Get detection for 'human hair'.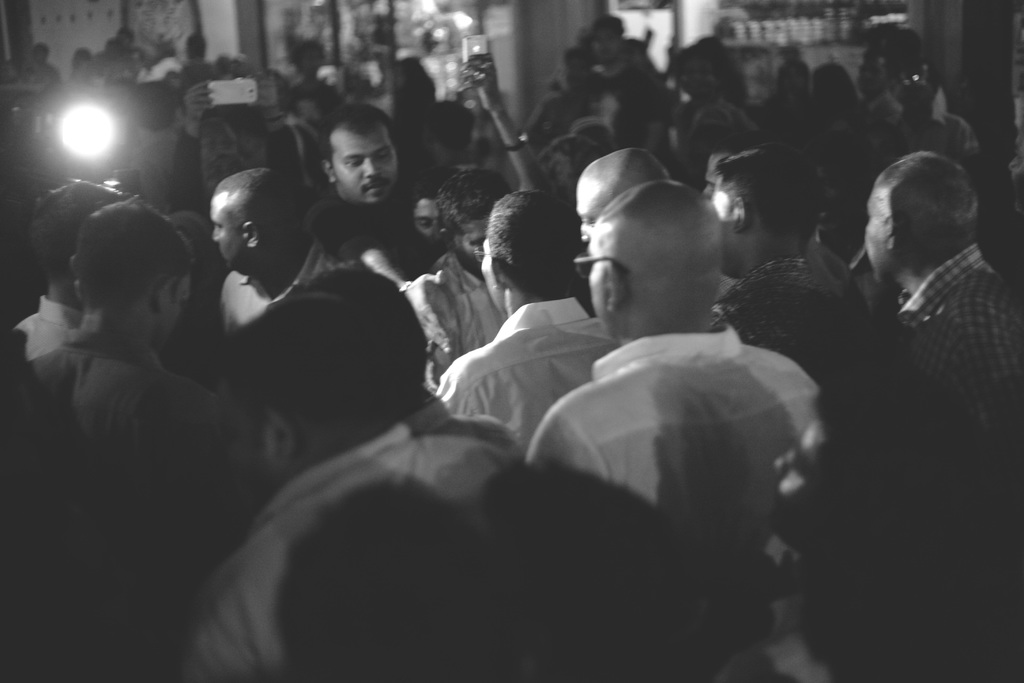
Detection: box(72, 197, 198, 304).
